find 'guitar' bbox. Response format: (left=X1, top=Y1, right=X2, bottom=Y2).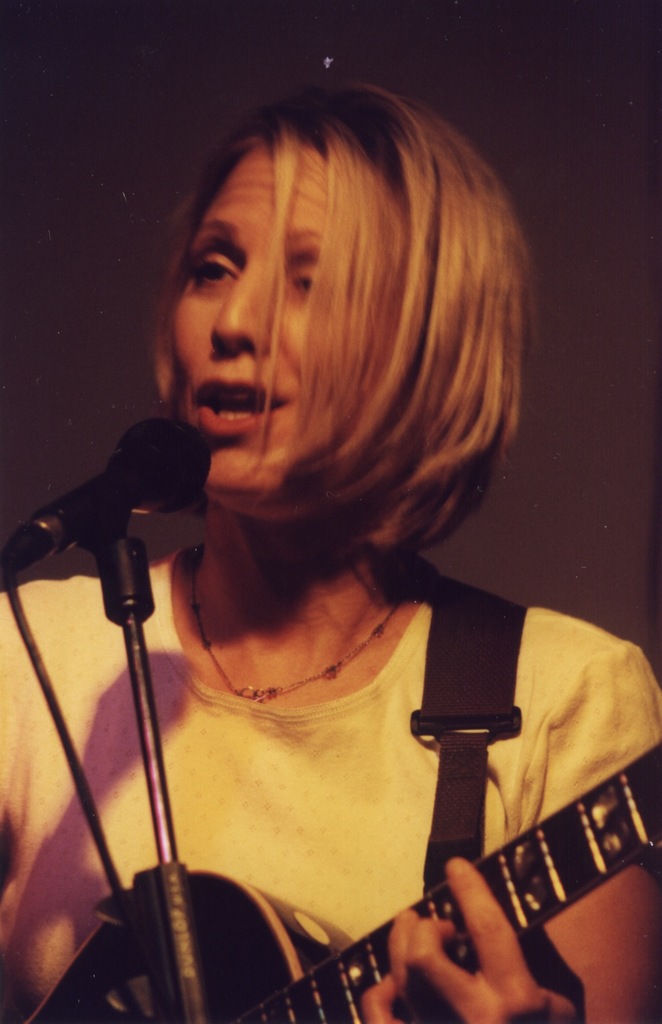
(left=26, top=737, right=661, bottom=1023).
